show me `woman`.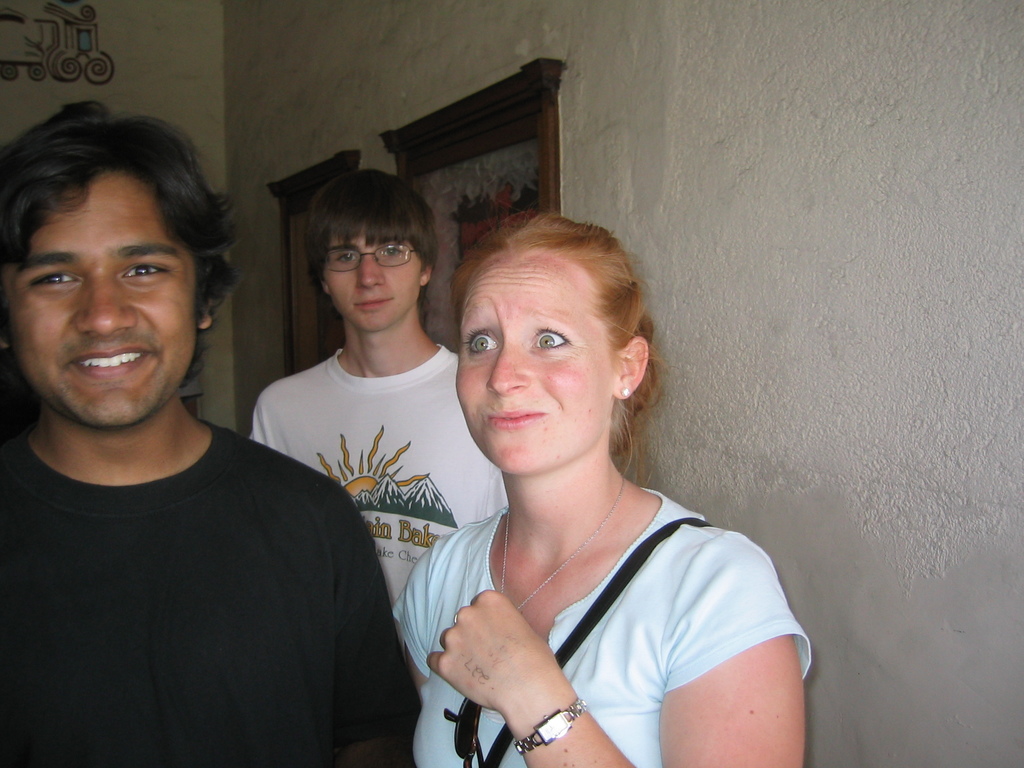
`woman` is here: (363, 193, 799, 767).
